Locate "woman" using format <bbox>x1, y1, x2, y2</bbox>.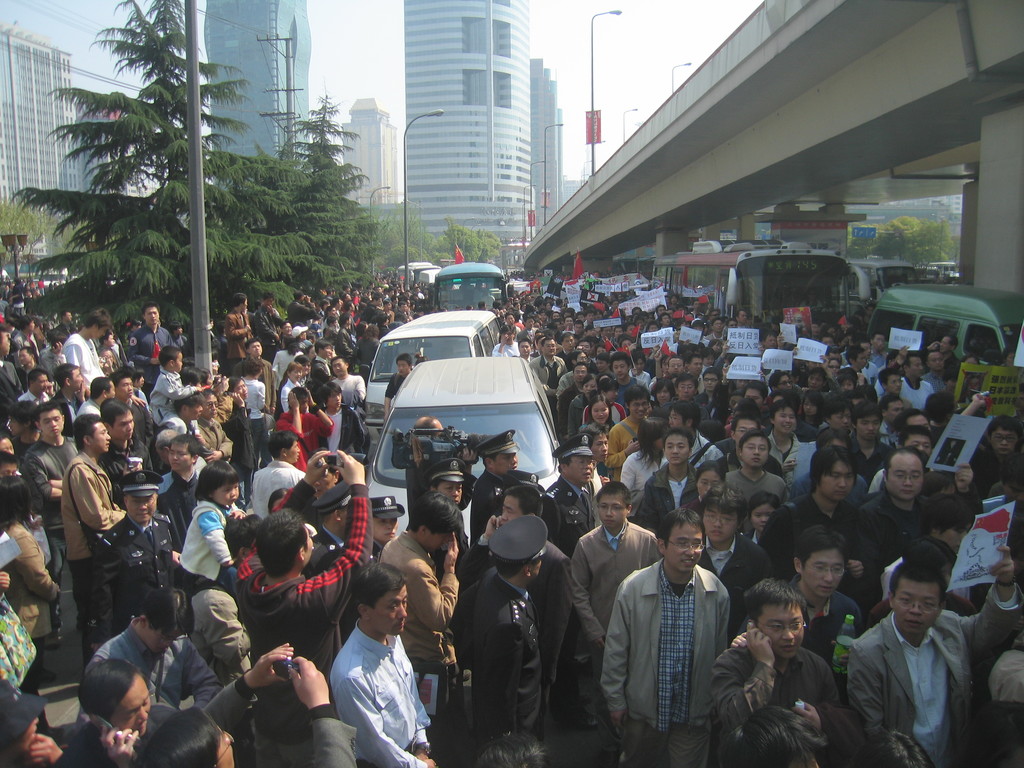
<bbox>579, 397, 612, 431</bbox>.
